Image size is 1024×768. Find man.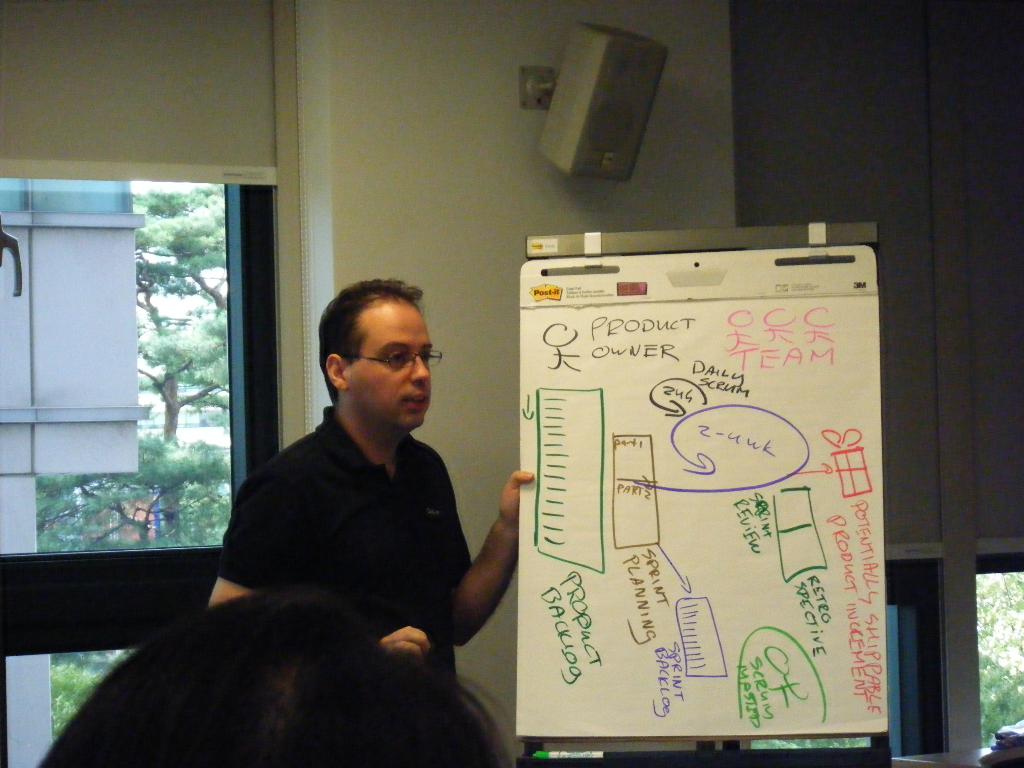
Rect(203, 276, 529, 688).
